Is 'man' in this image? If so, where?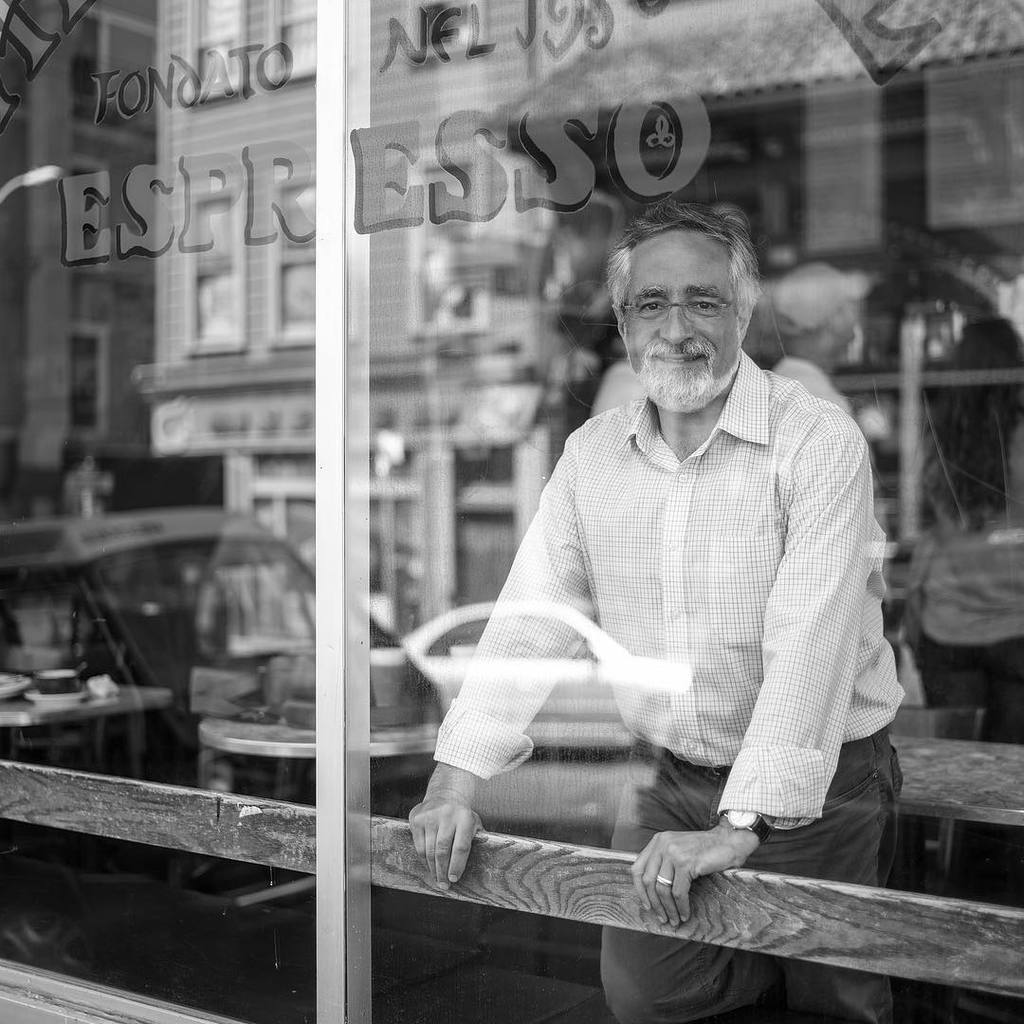
Yes, at {"left": 441, "top": 177, "right": 918, "bottom": 943}.
